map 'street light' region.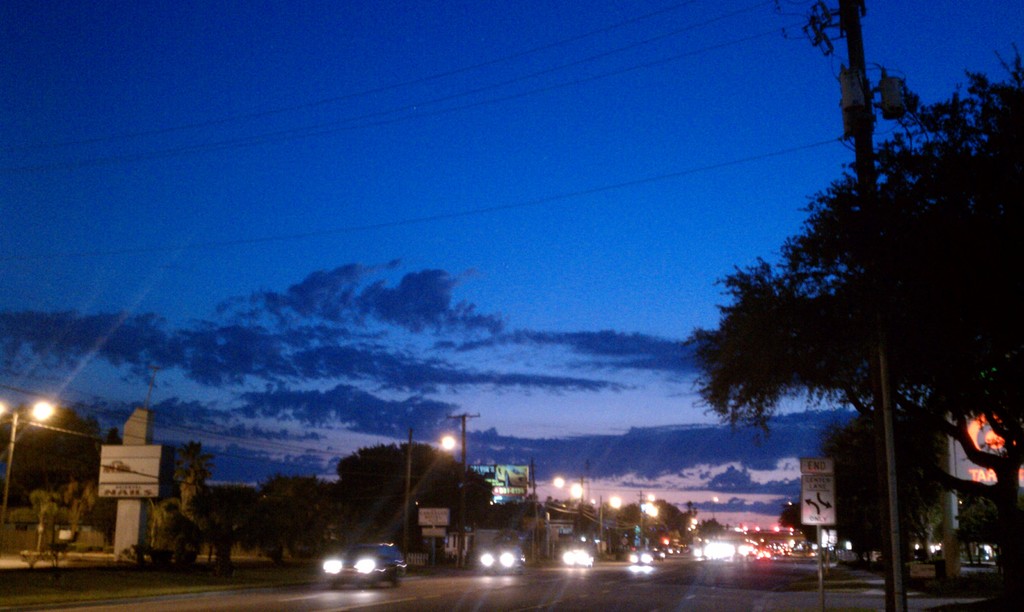
Mapped to pyautogui.locateOnScreen(598, 490, 623, 556).
